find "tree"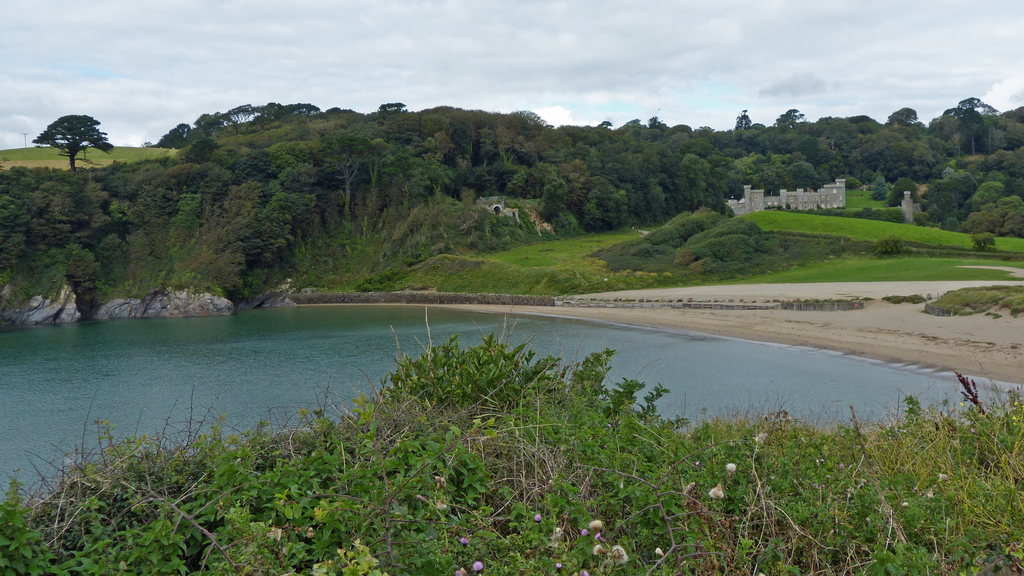
701/124/726/158
